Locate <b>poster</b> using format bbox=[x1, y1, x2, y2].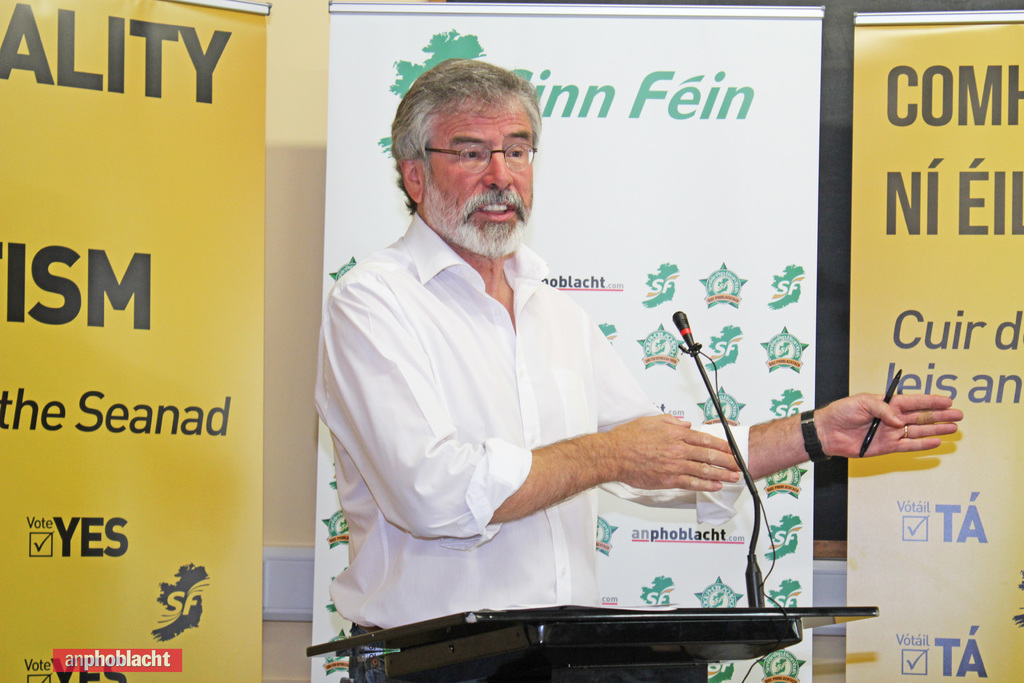
bbox=[311, 0, 828, 682].
